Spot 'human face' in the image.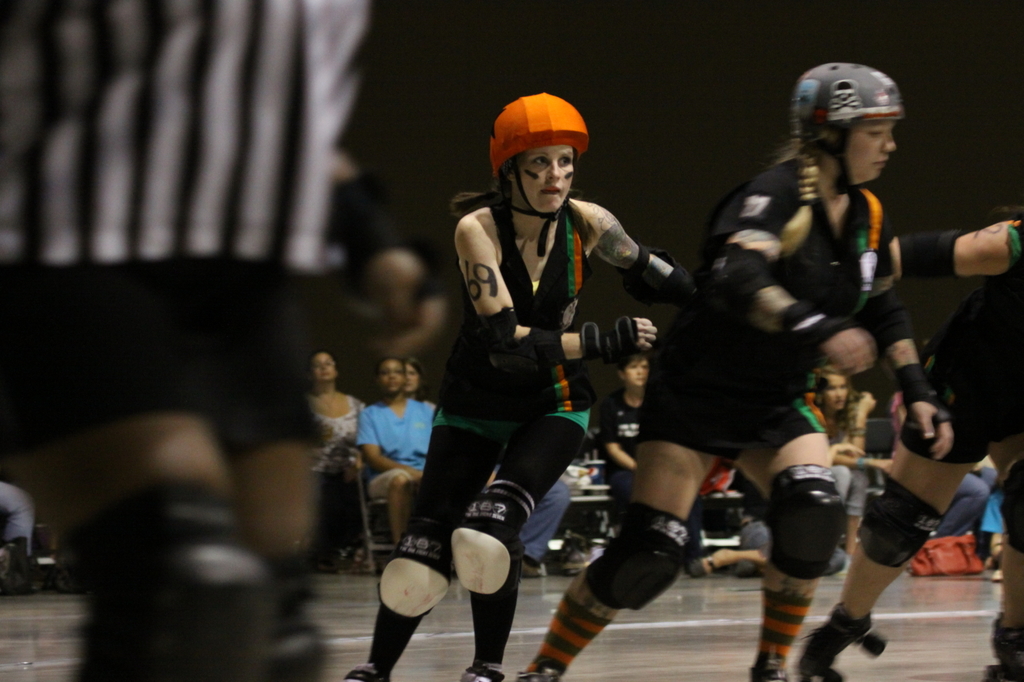
'human face' found at left=520, top=144, right=574, bottom=211.
